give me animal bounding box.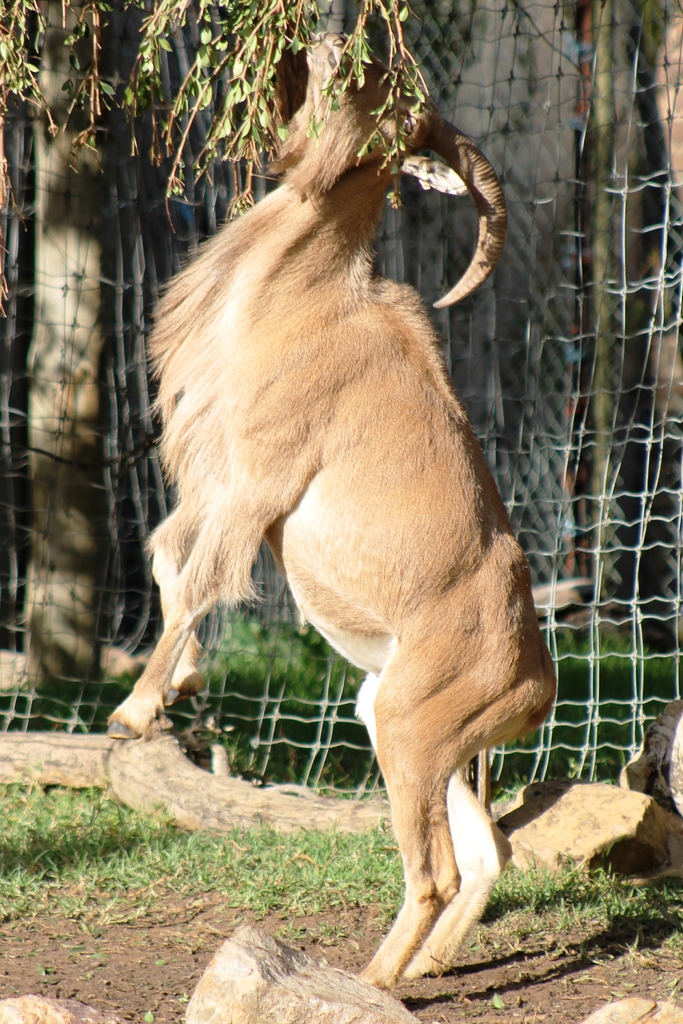
bbox=[106, 30, 560, 993].
